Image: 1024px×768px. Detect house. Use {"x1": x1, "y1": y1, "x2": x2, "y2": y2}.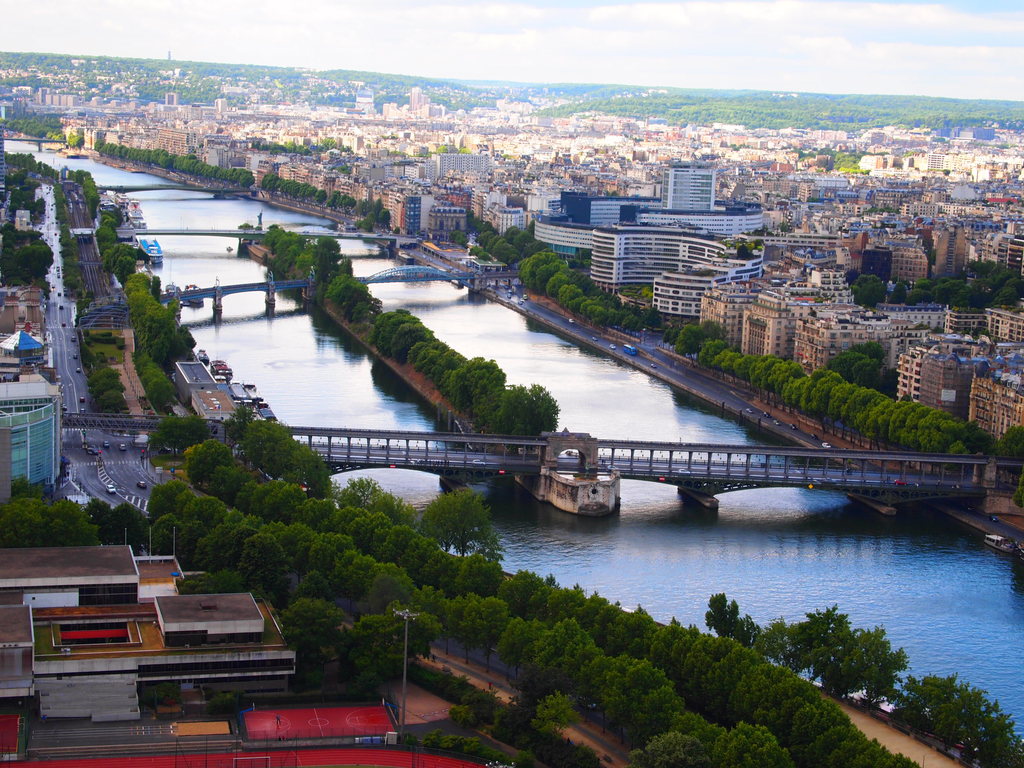
{"x1": 882, "y1": 240, "x2": 937, "y2": 300}.
